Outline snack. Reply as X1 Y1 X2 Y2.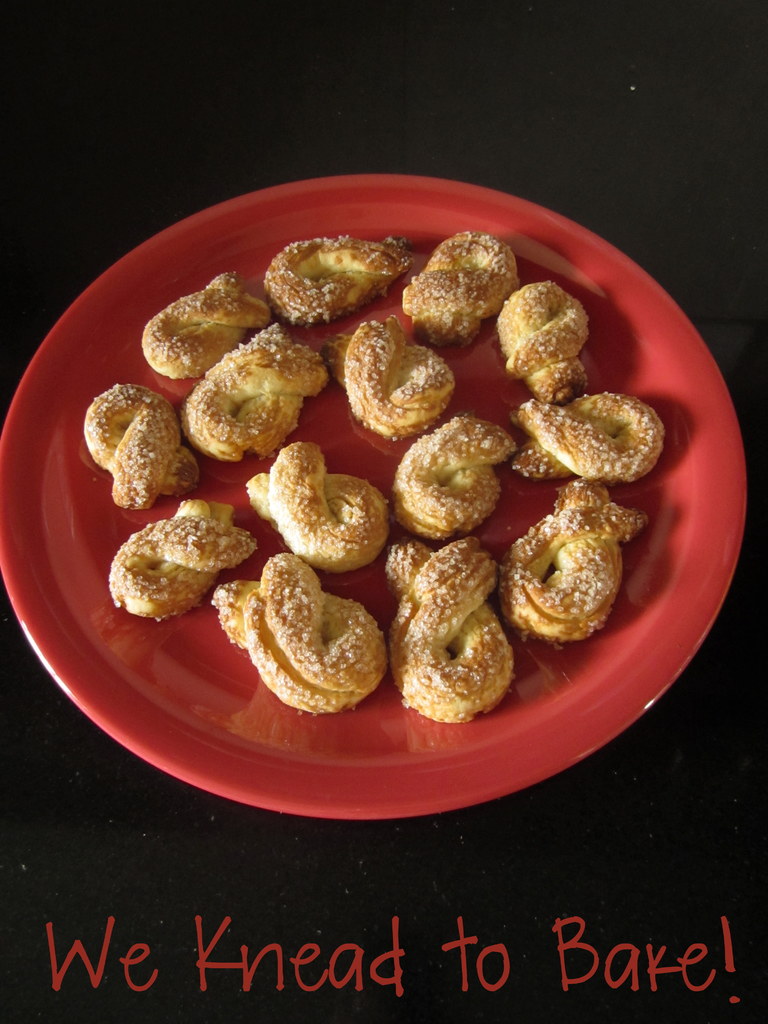
88 381 205 514.
